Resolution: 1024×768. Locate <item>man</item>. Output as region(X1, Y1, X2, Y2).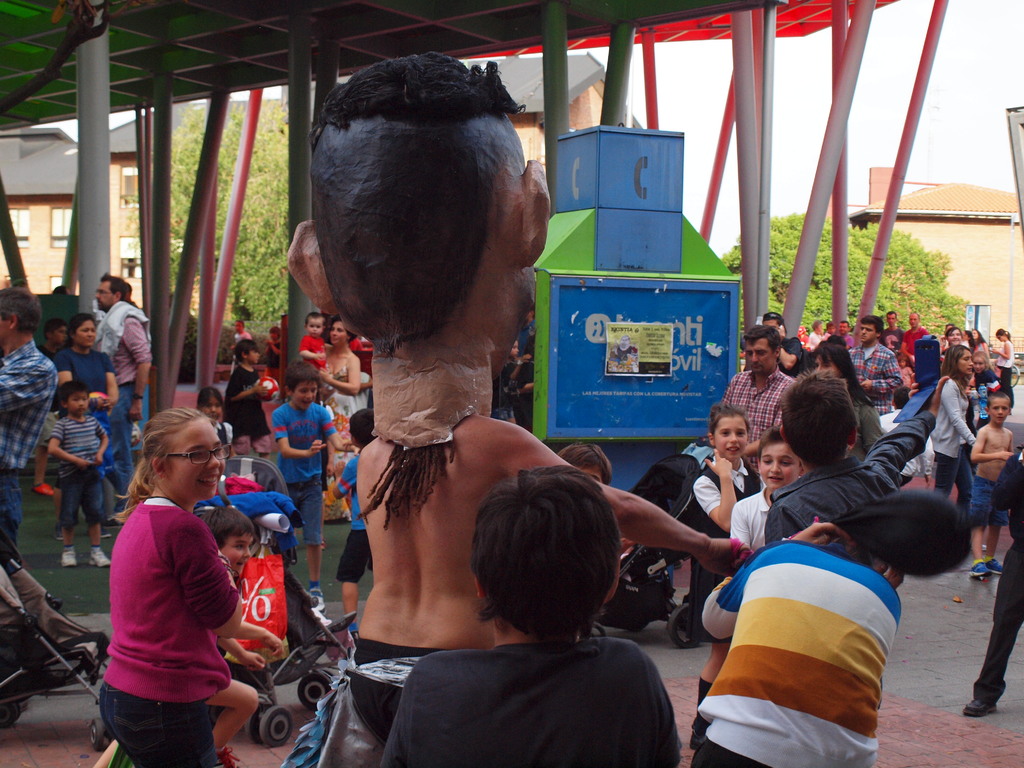
region(723, 322, 802, 476).
